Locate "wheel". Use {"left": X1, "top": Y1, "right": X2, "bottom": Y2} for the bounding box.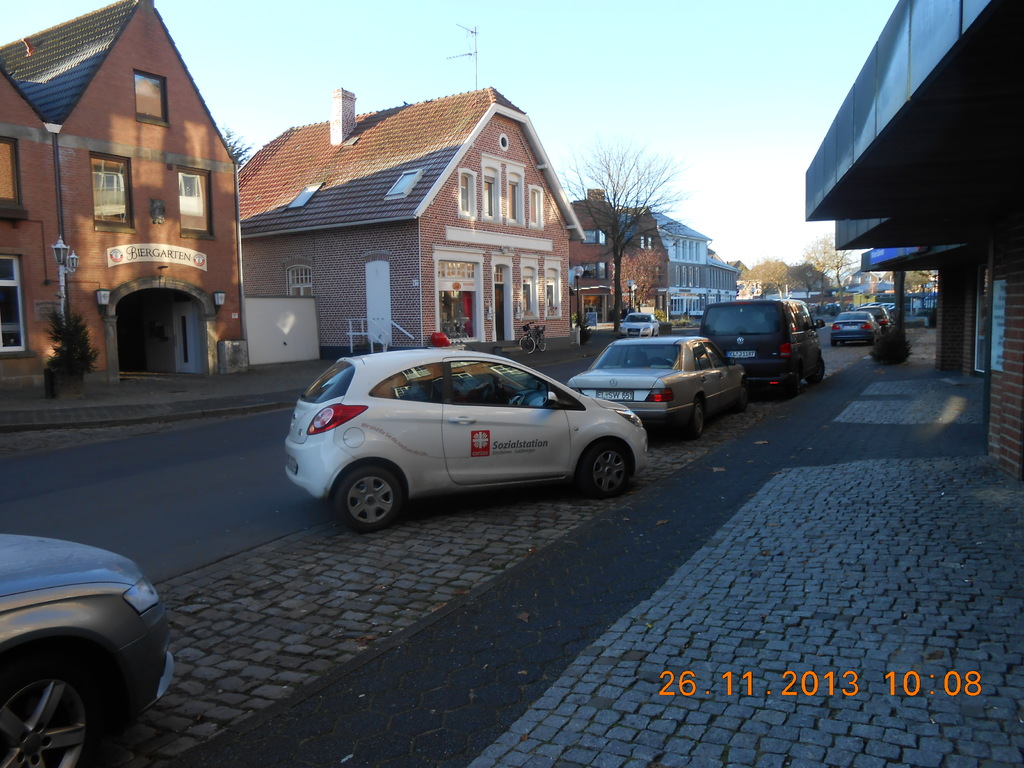
{"left": 12, "top": 651, "right": 87, "bottom": 755}.
